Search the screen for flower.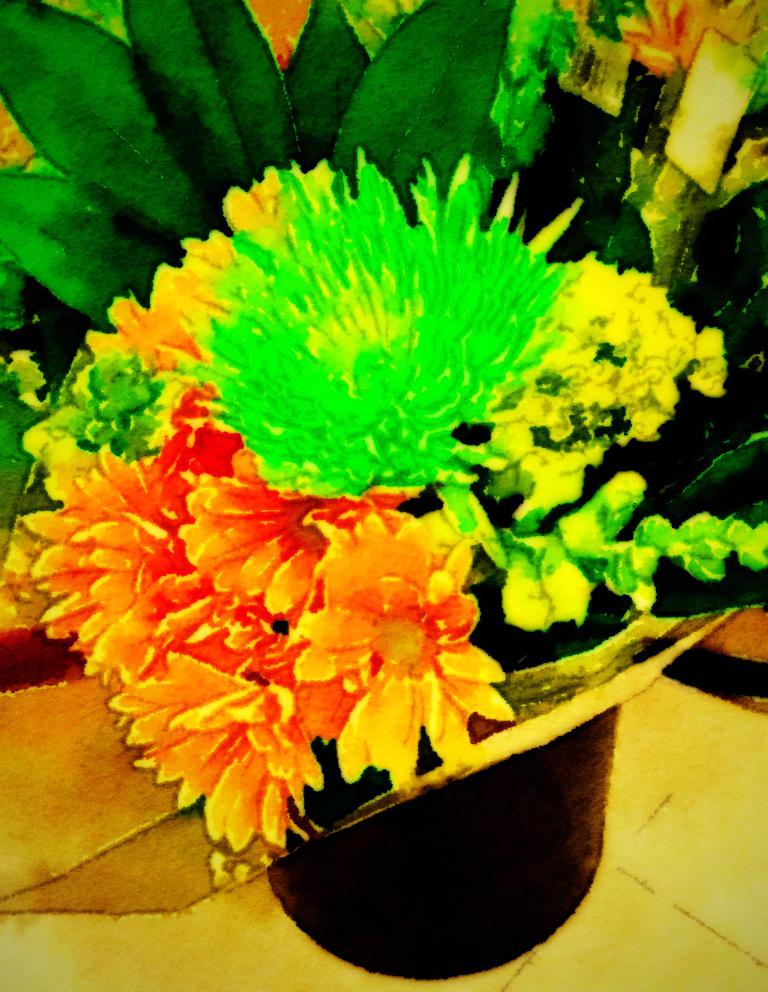
Found at detection(1, 378, 519, 872).
